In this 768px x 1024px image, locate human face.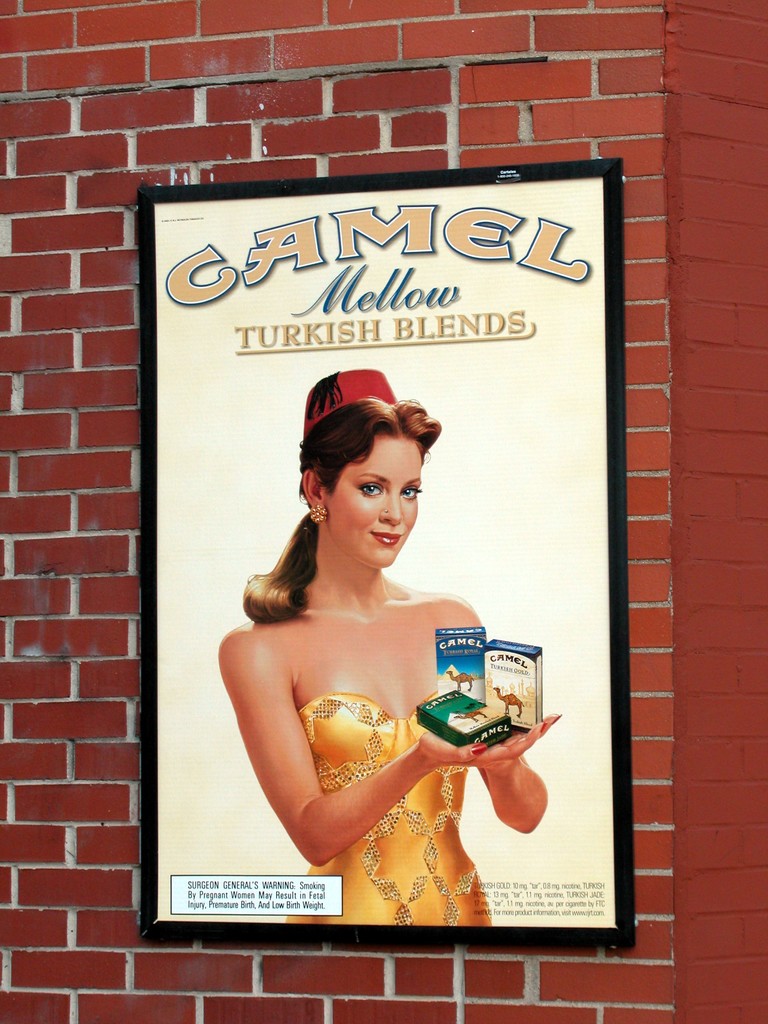
Bounding box: box=[323, 428, 434, 556].
